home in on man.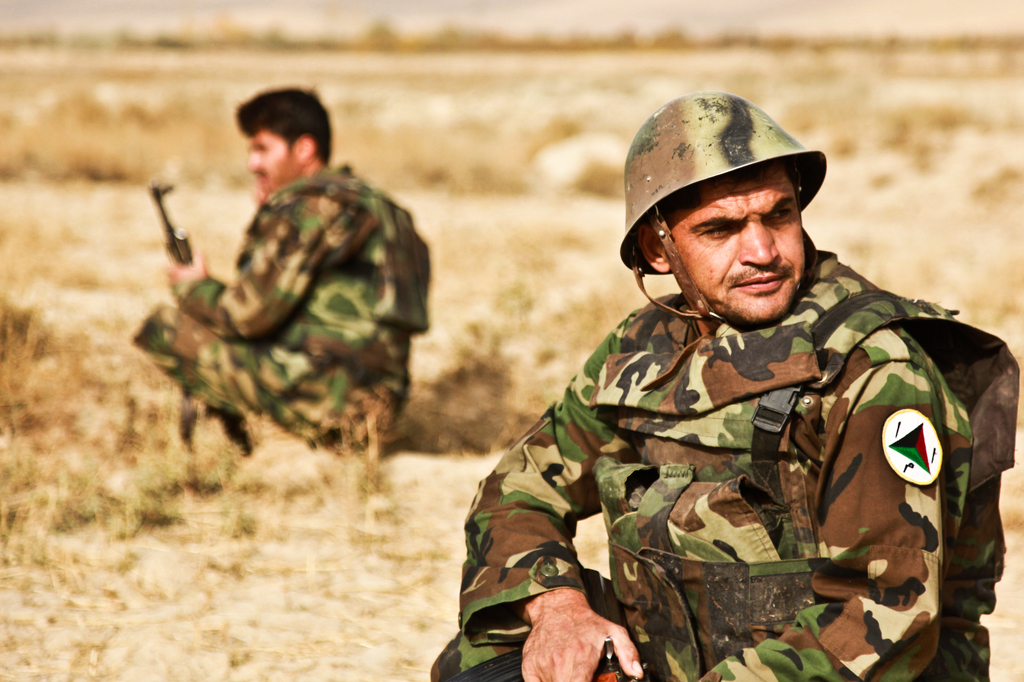
Homed in at box=[134, 86, 419, 485].
